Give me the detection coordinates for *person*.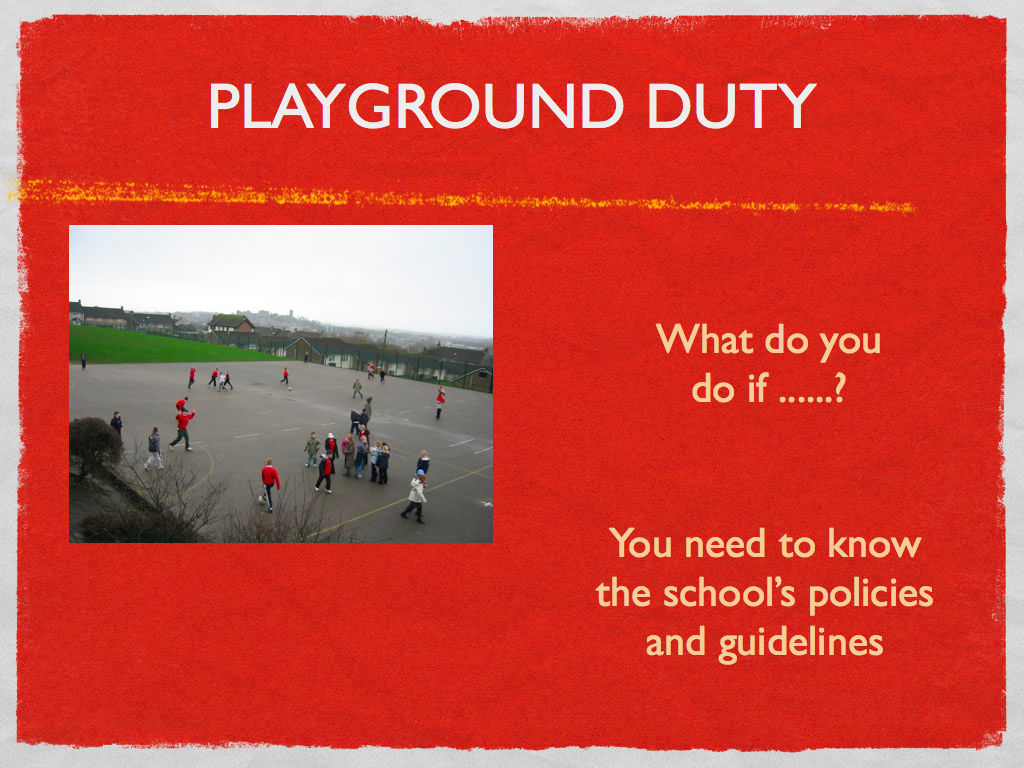
crop(110, 409, 125, 438).
